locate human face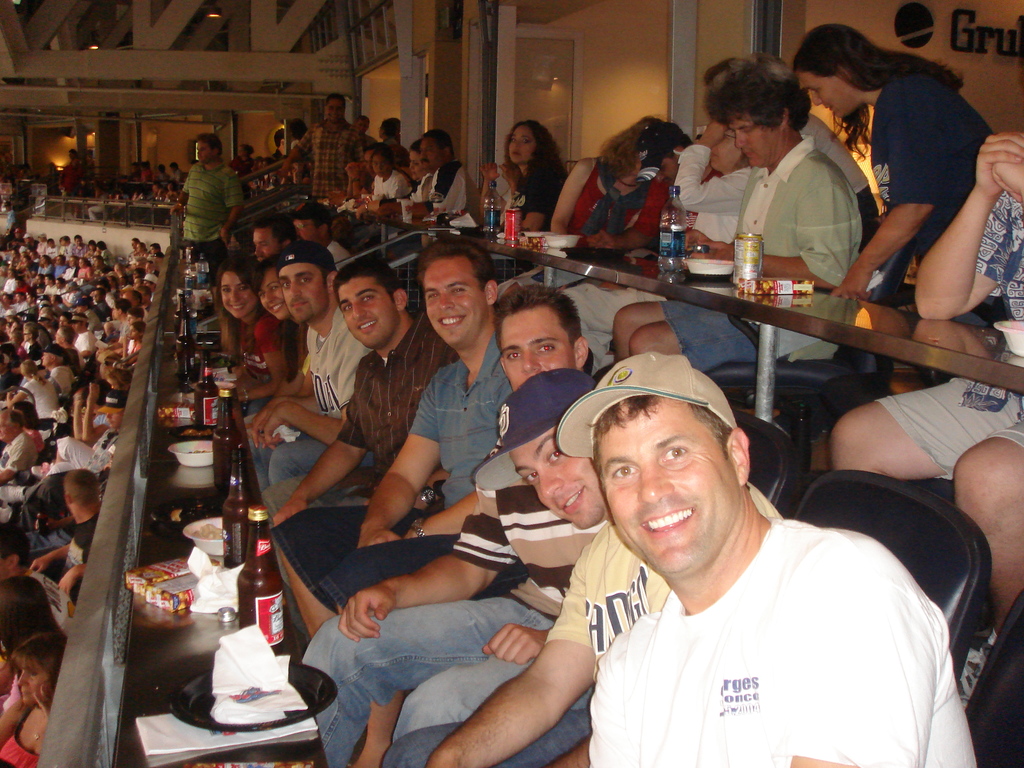
rect(501, 316, 575, 388)
